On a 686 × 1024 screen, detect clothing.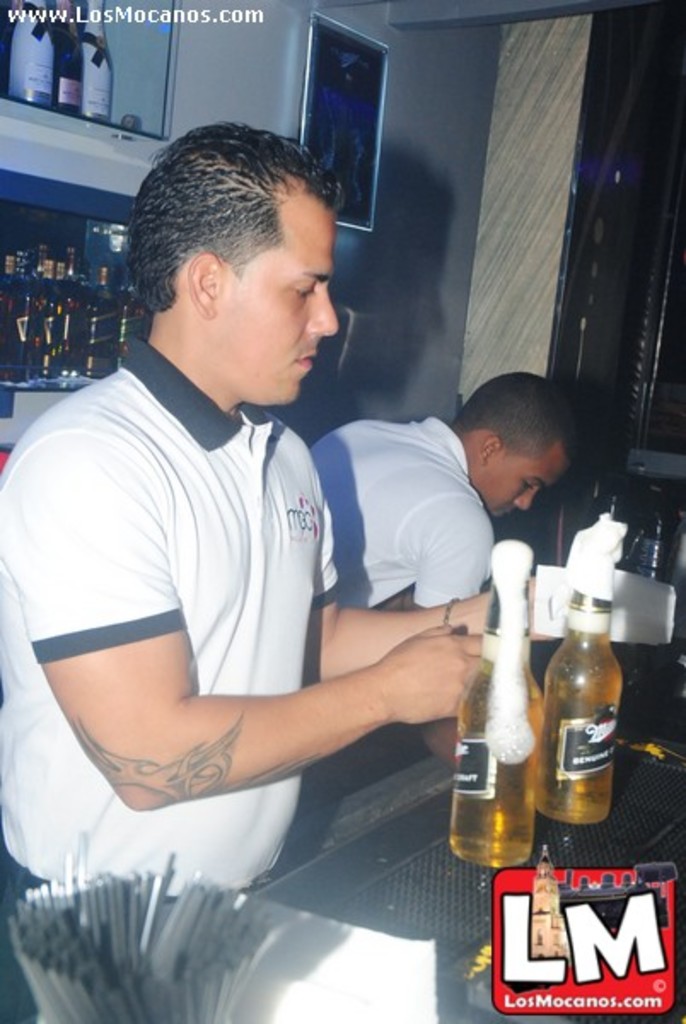
box(307, 410, 495, 616).
